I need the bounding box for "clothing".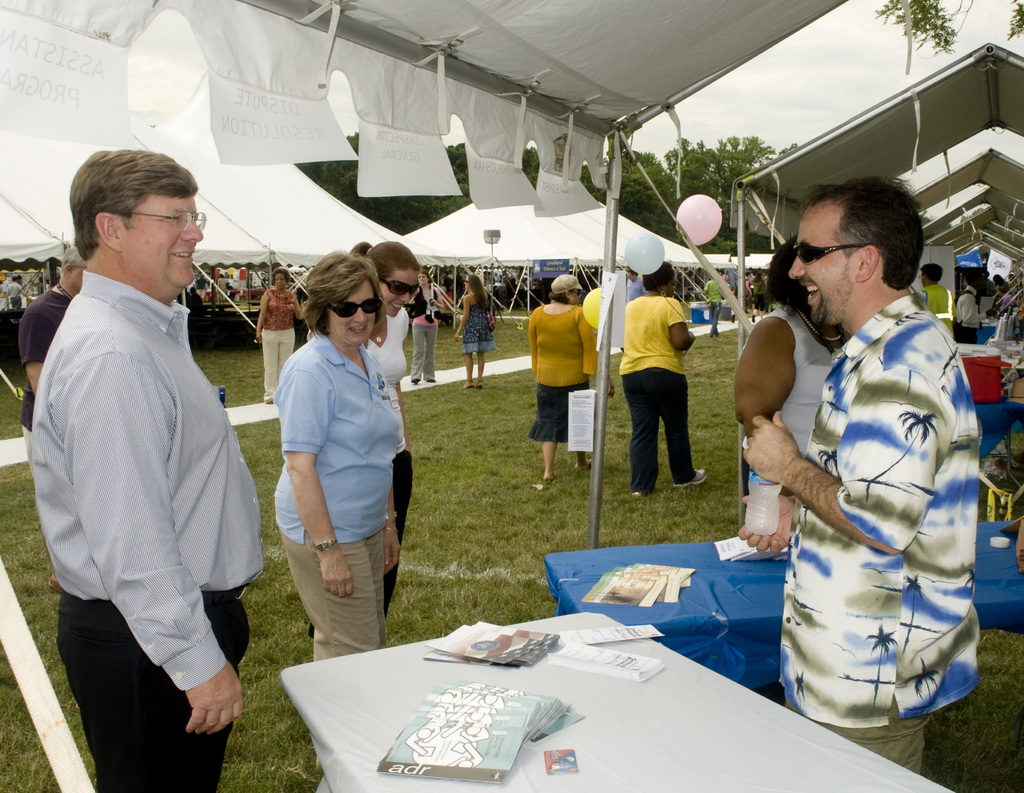
Here it is: <region>920, 284, 952, 335</region>.
